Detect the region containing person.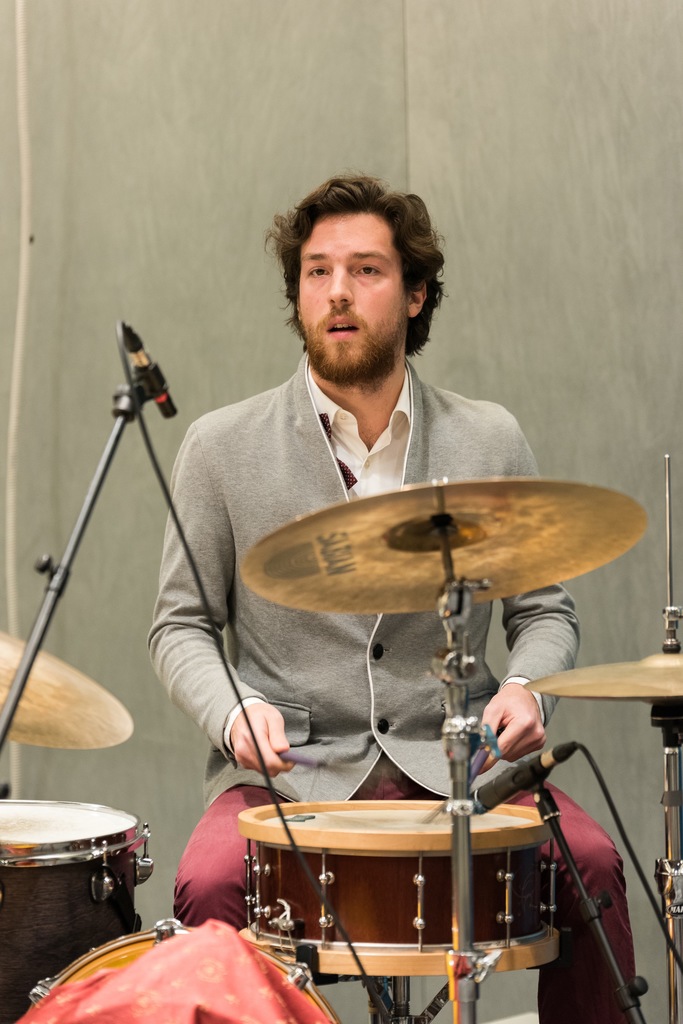
pyautogui.locateOnScreen(76, 194, 570, 950).
